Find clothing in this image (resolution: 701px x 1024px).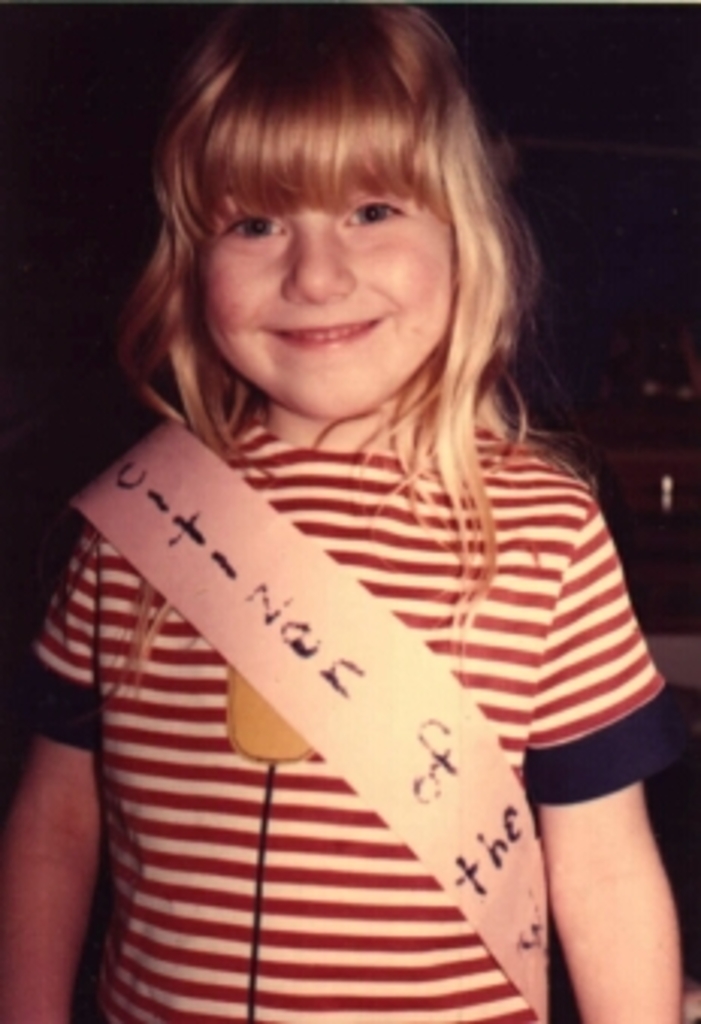
[left=15, top=393, right=692, bottom=1021].
